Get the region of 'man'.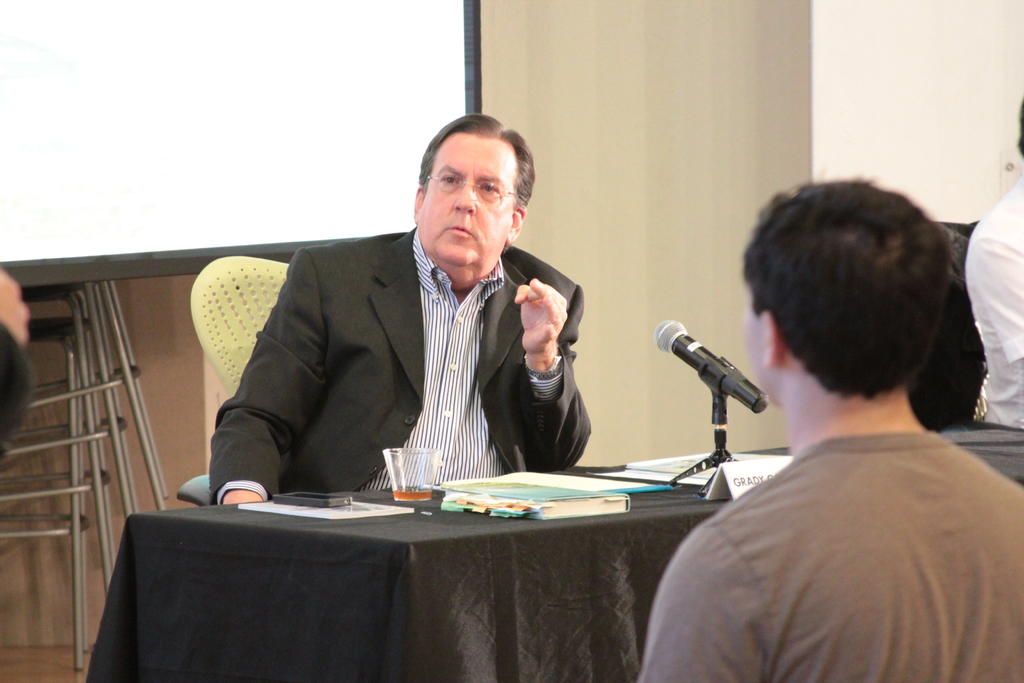
crop(634, 174, 1023, 682).
